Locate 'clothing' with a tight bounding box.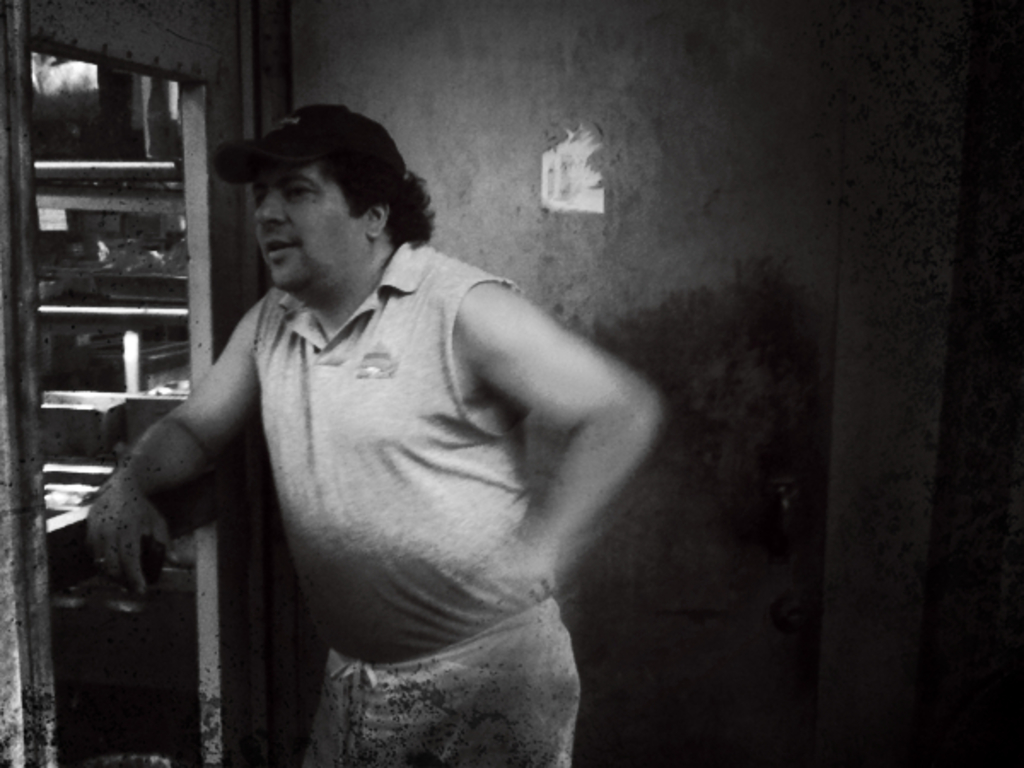
select_region(154, 215, 630, 725).
